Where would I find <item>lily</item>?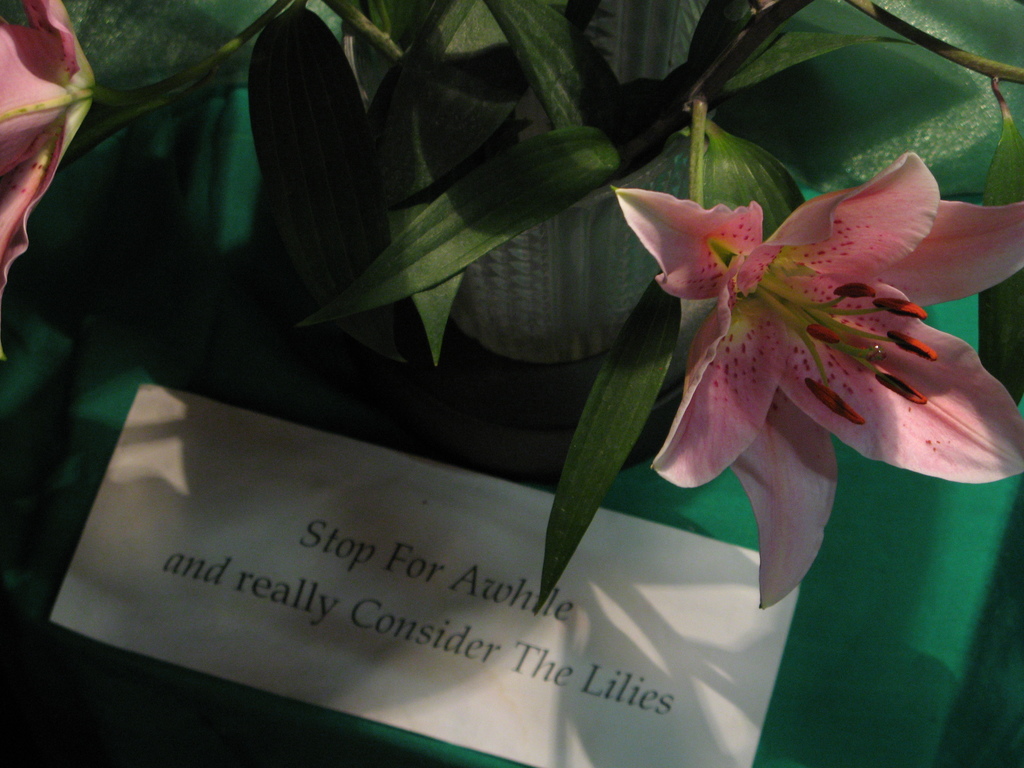
At (left=0, top=0, right=101, bottom=270).
